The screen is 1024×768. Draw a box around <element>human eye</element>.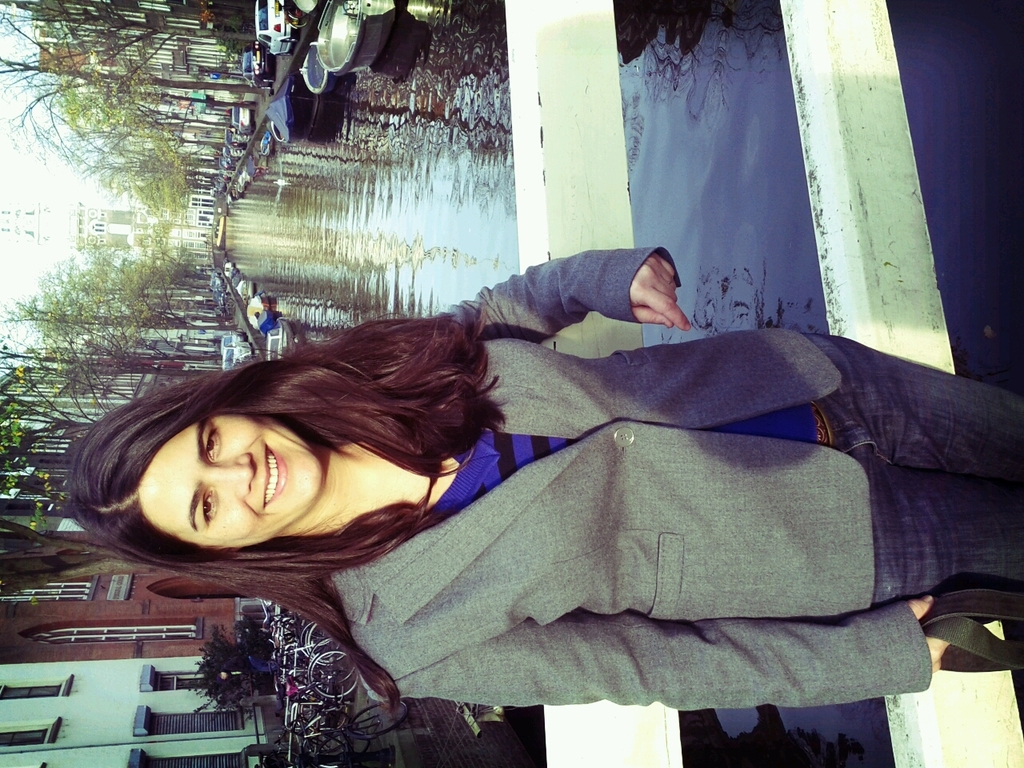
locate(198, 484, 216, 526).
